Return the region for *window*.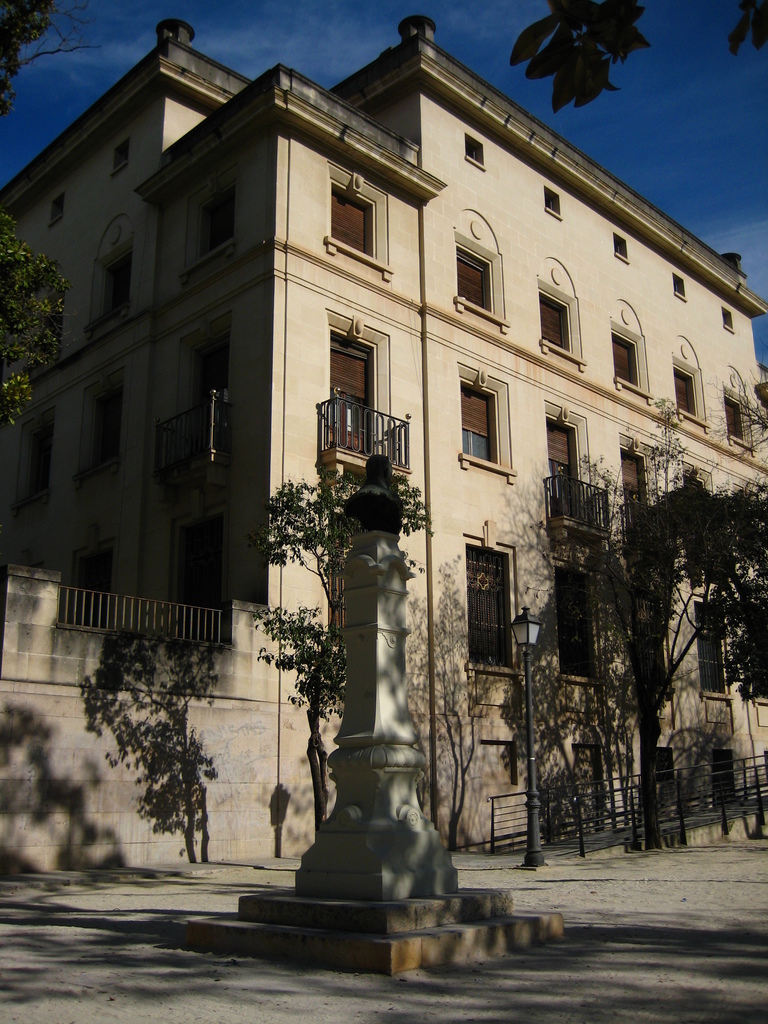
[552, 553, 604, 686].
